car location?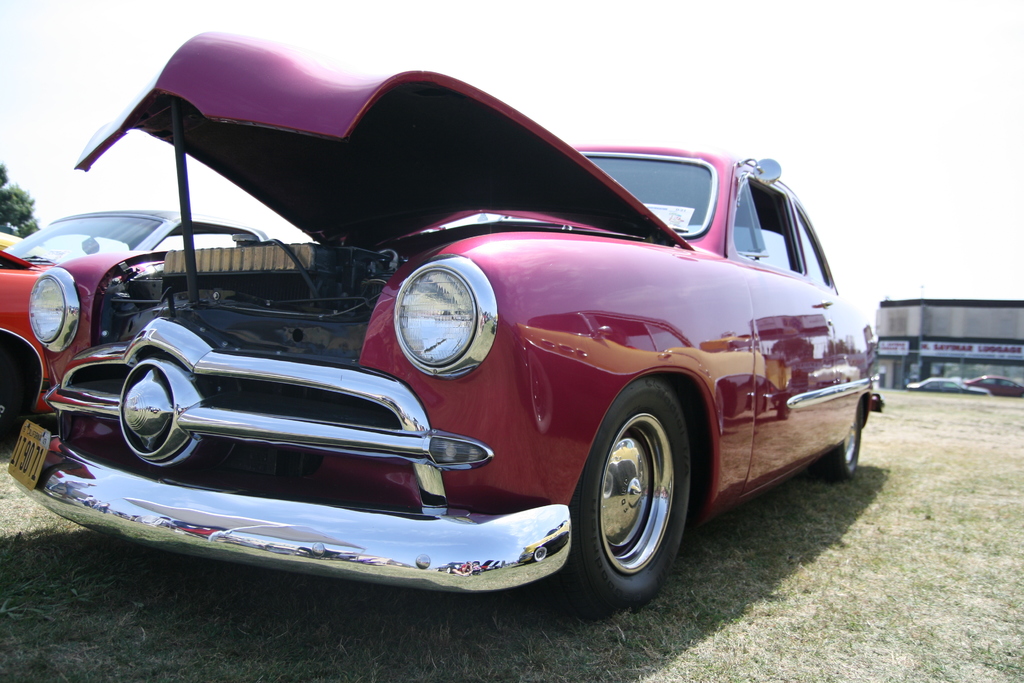
0 204 267 436
